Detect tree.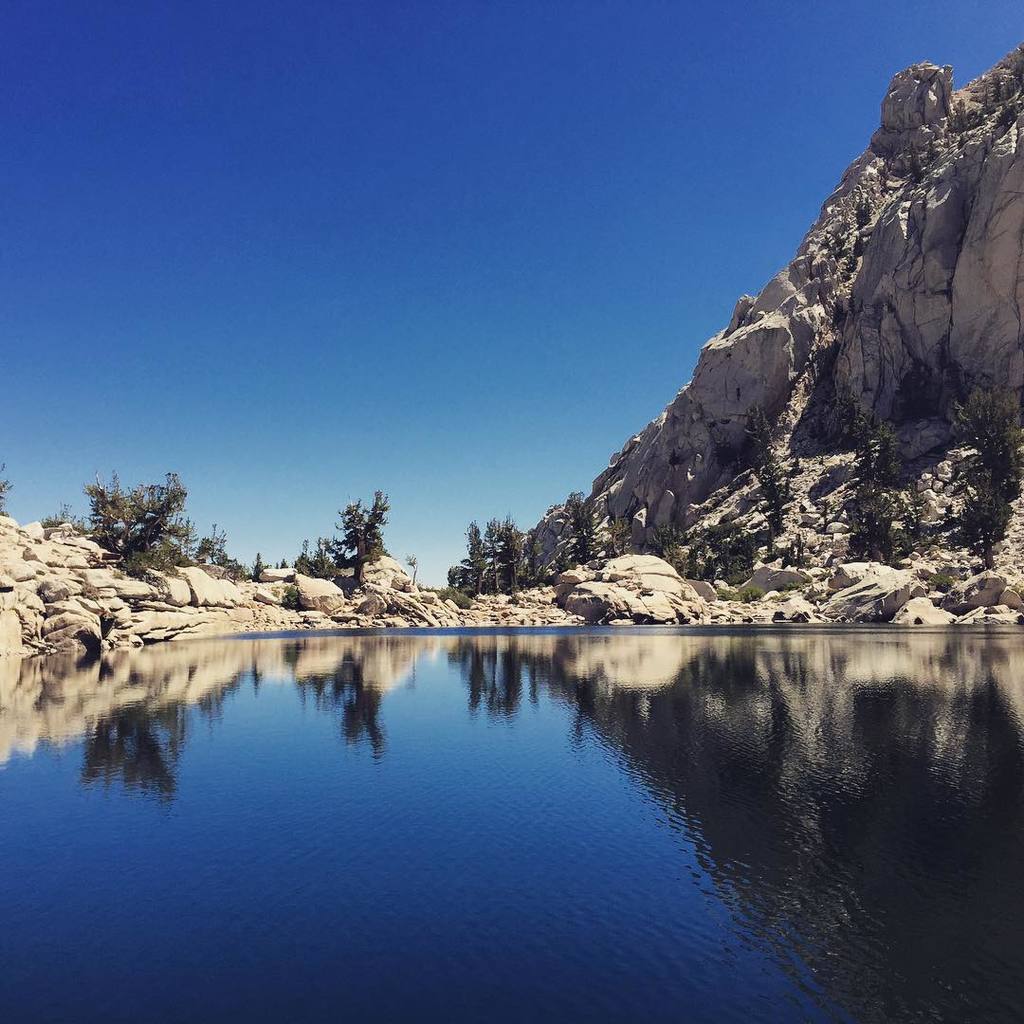
Detected at crop(402, 554, 422, 591).
